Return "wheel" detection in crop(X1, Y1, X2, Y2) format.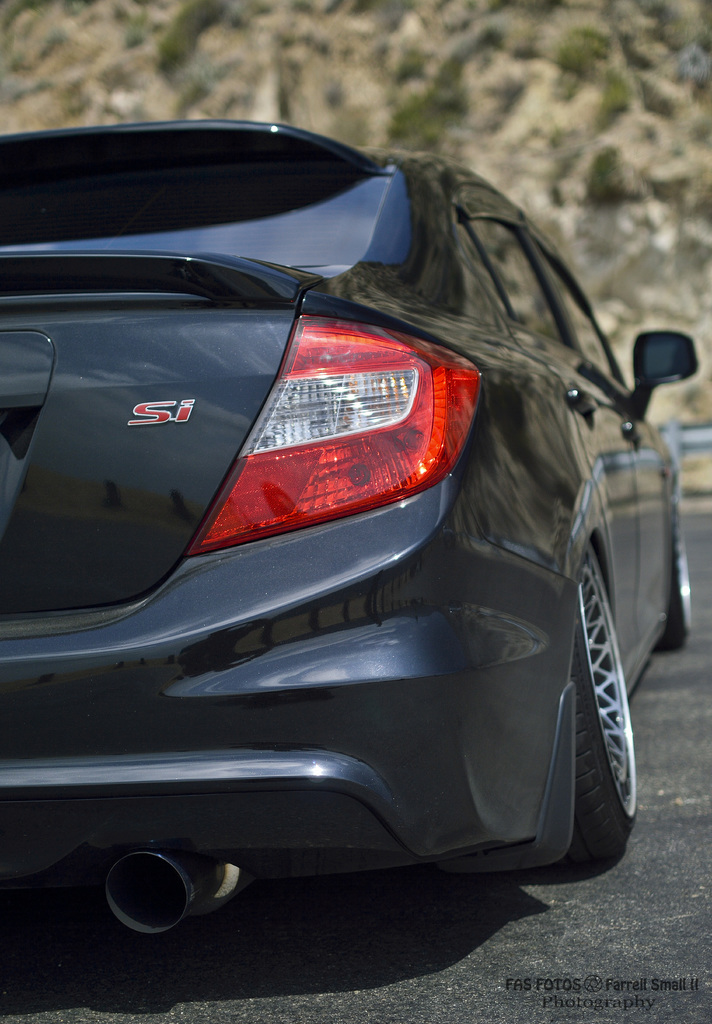
crop(648, 490, 690, 653).
